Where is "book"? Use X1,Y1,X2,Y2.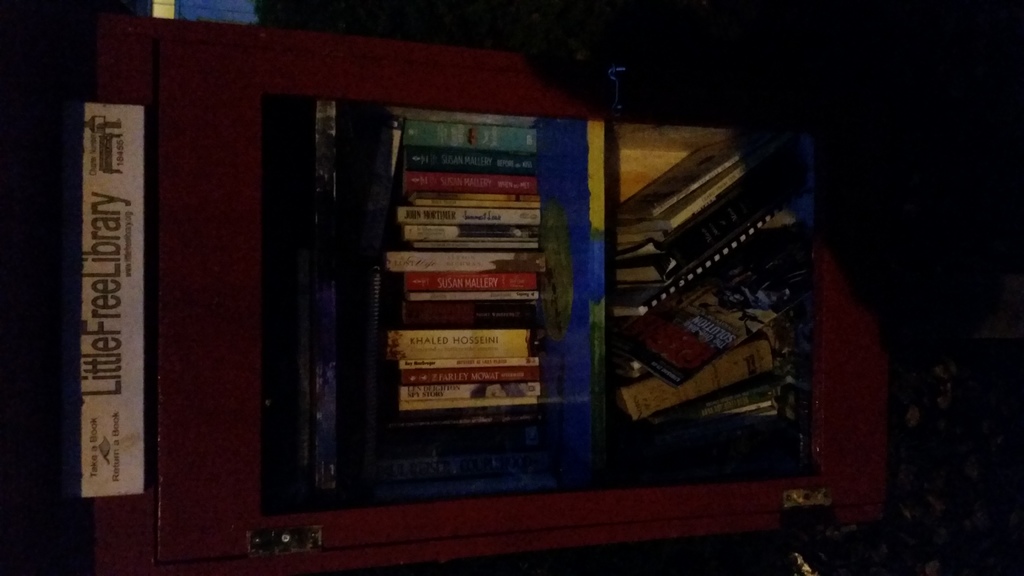
402,273,536,296.
